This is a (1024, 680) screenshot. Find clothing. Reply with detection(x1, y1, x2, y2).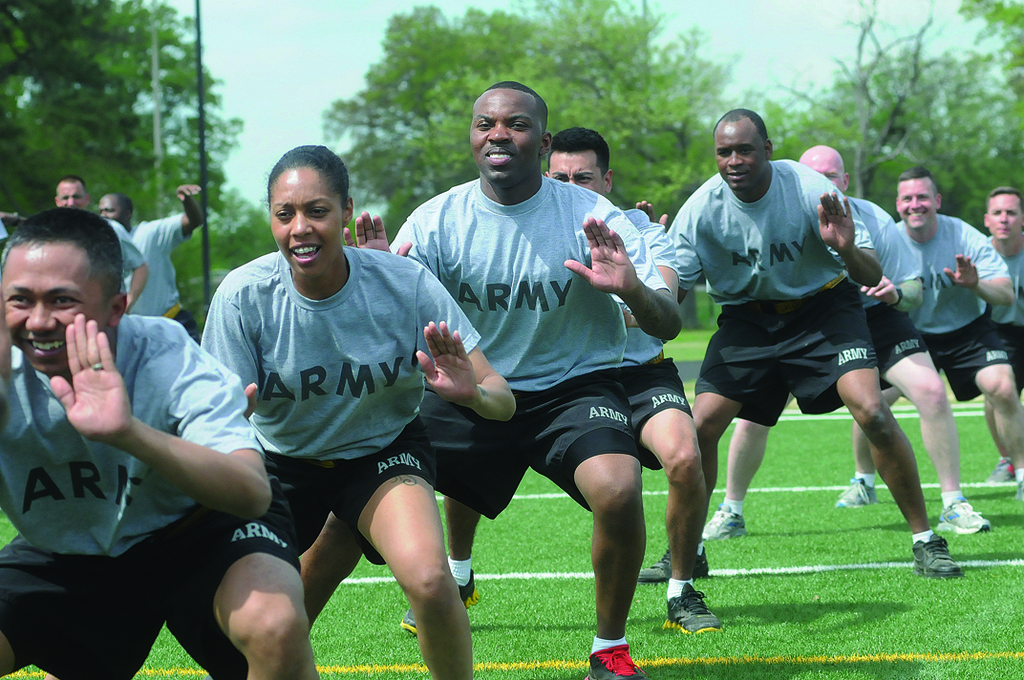
detection(390, 169, 629, 517).
